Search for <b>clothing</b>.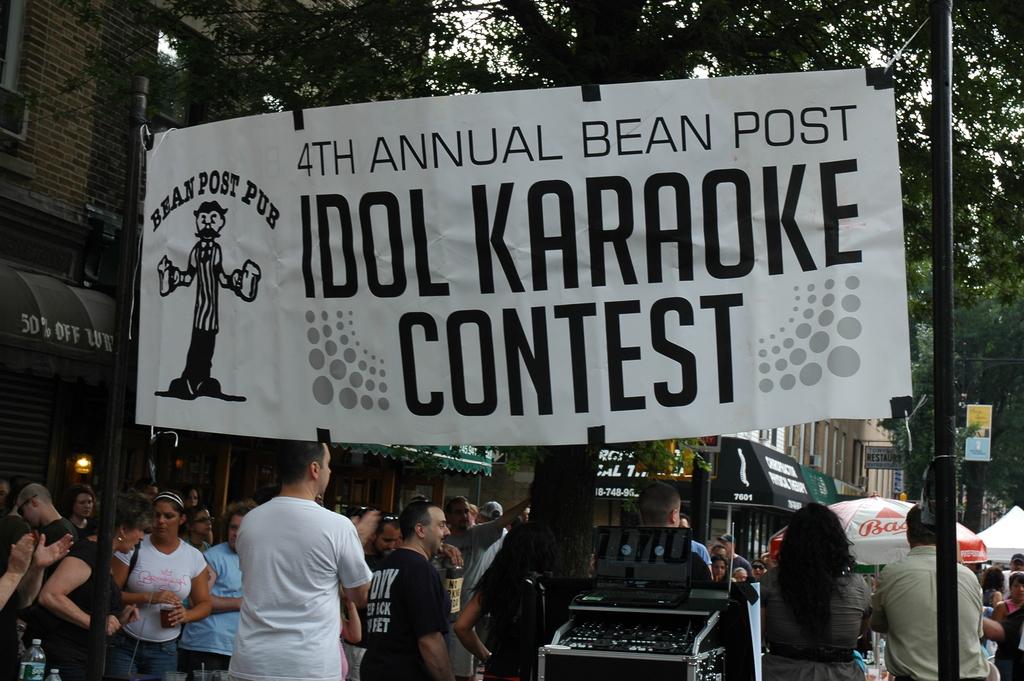
Found at bbox(365, 548, 452, 680).
